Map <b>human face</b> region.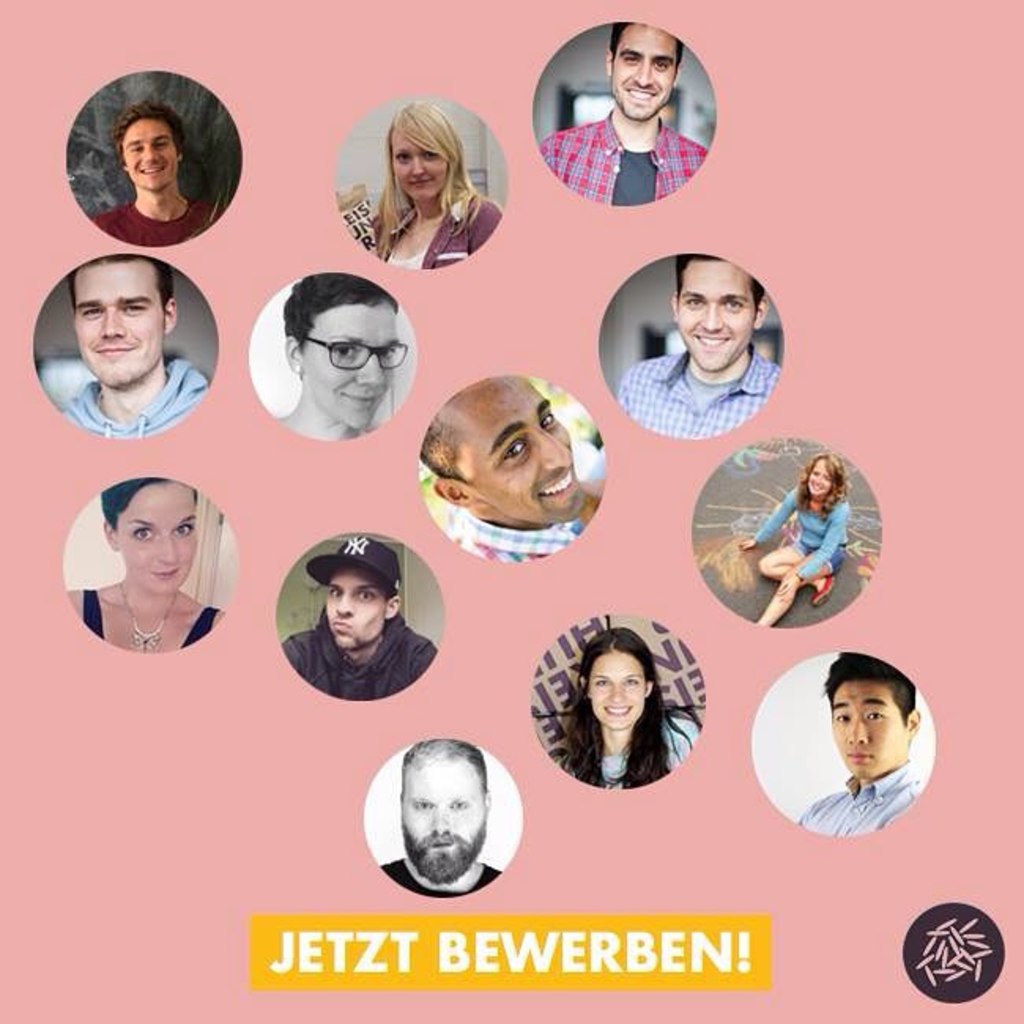
Mapped to [left=113, top=112, right=187, bottom=194].
